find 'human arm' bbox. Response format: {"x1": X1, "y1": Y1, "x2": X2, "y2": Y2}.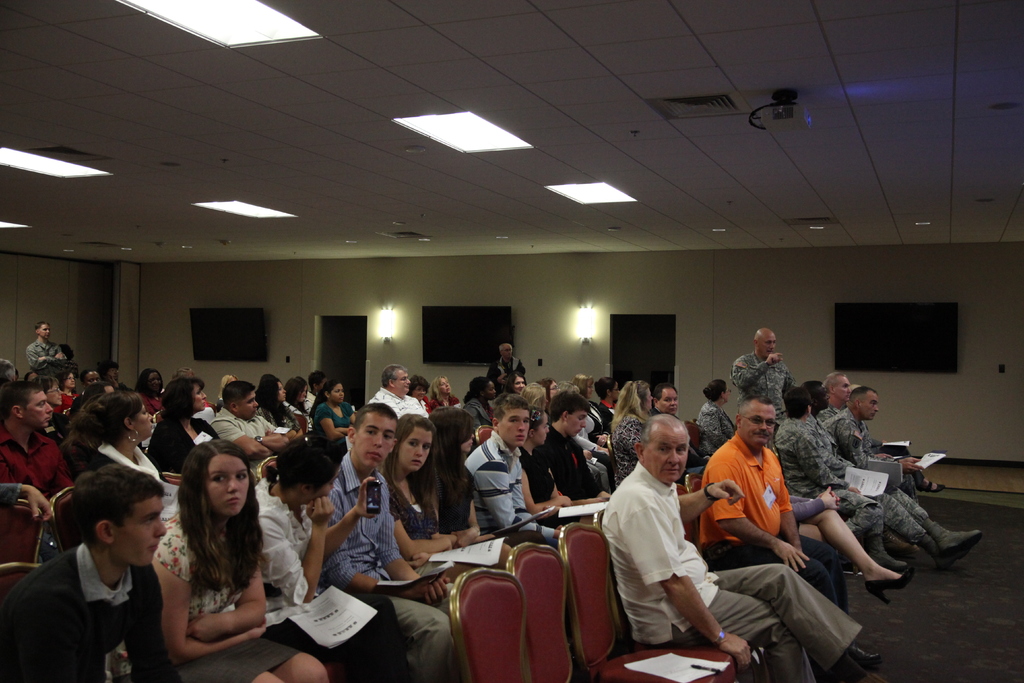
{"x1": 488, "y1": 363, "x2": 504, "y2": 385}.
